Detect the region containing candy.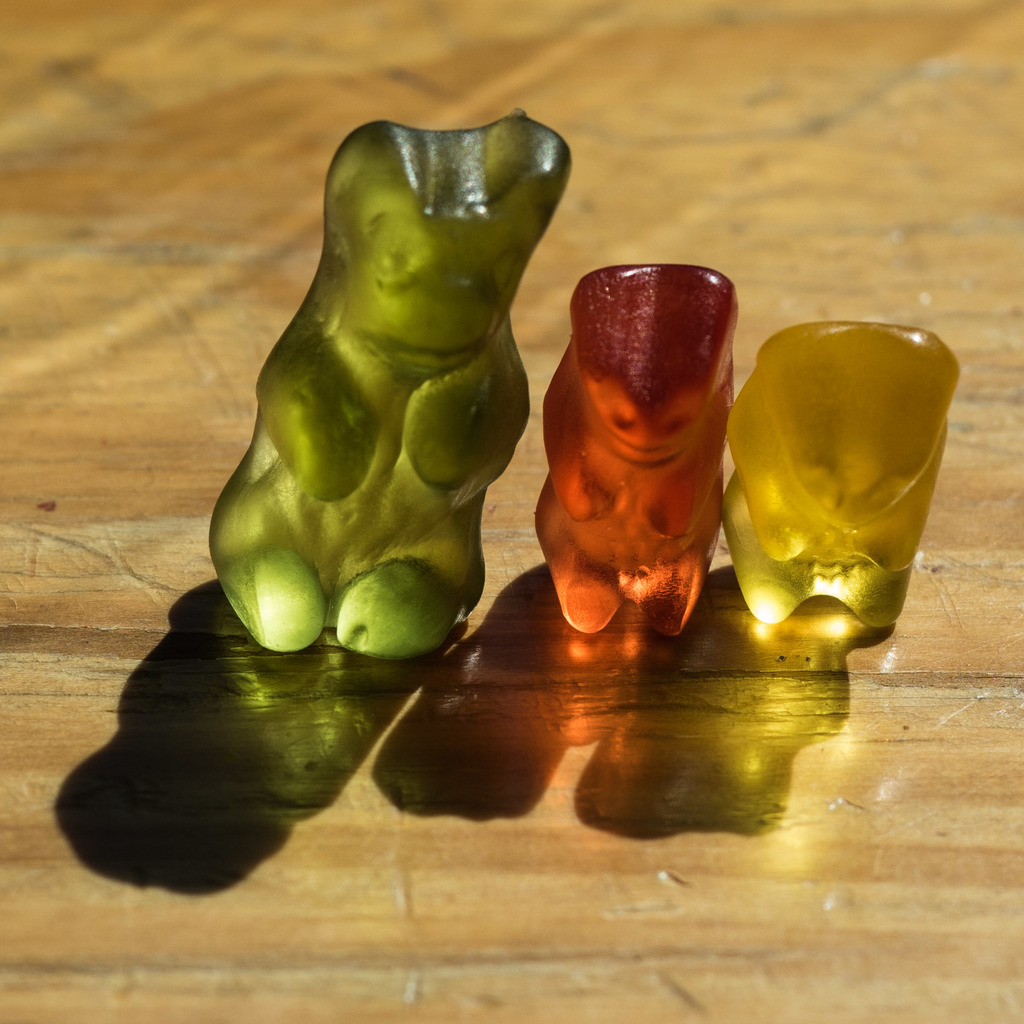
(208, 104, 572, 653).
